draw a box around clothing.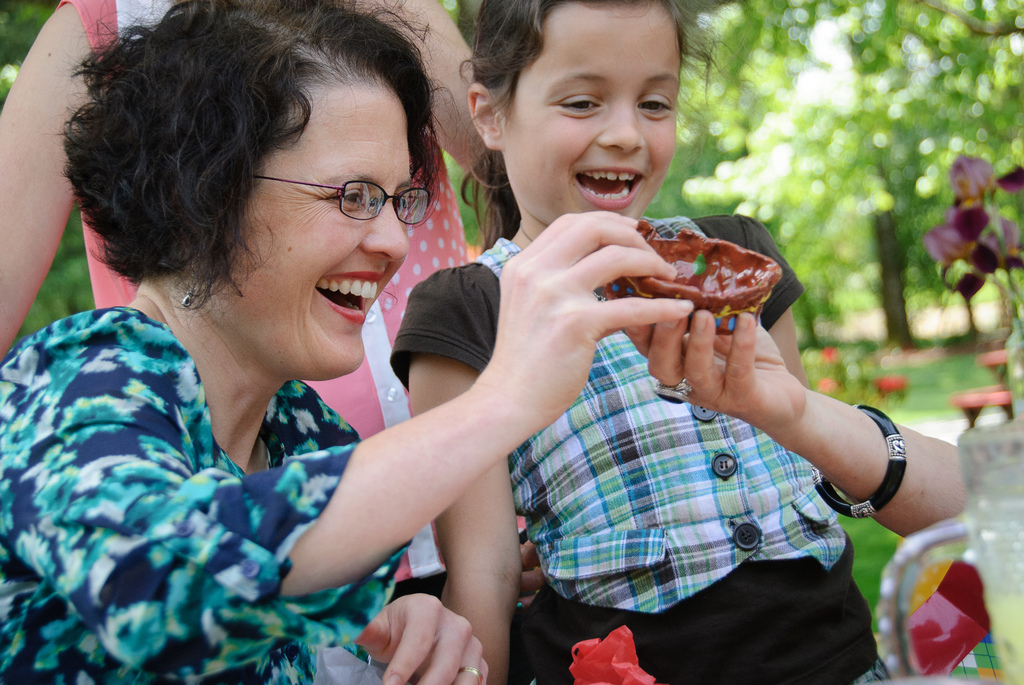
crop(59, 0, 480, 599).
